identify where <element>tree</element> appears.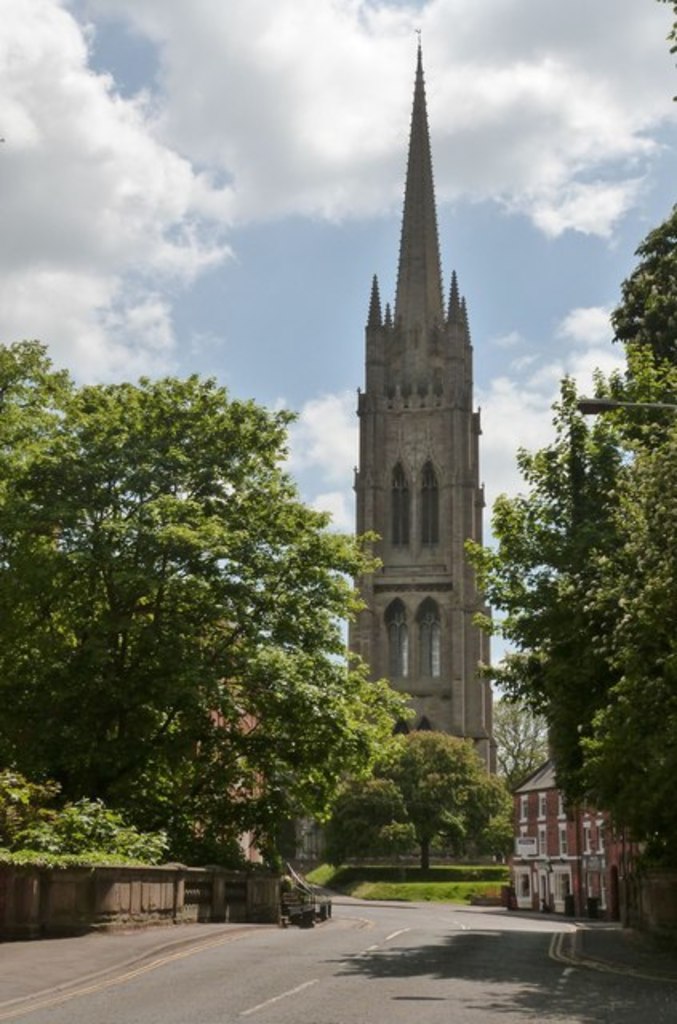
Appears at Rect(458, 200, 675, 866).
